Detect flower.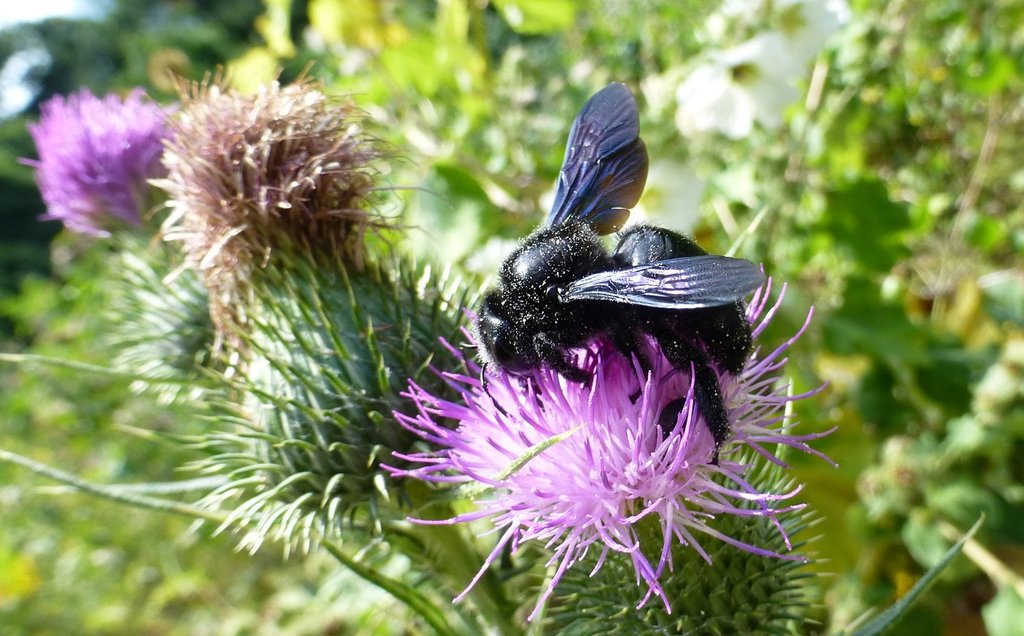
Detected at box(118, 67, 405, 293).
